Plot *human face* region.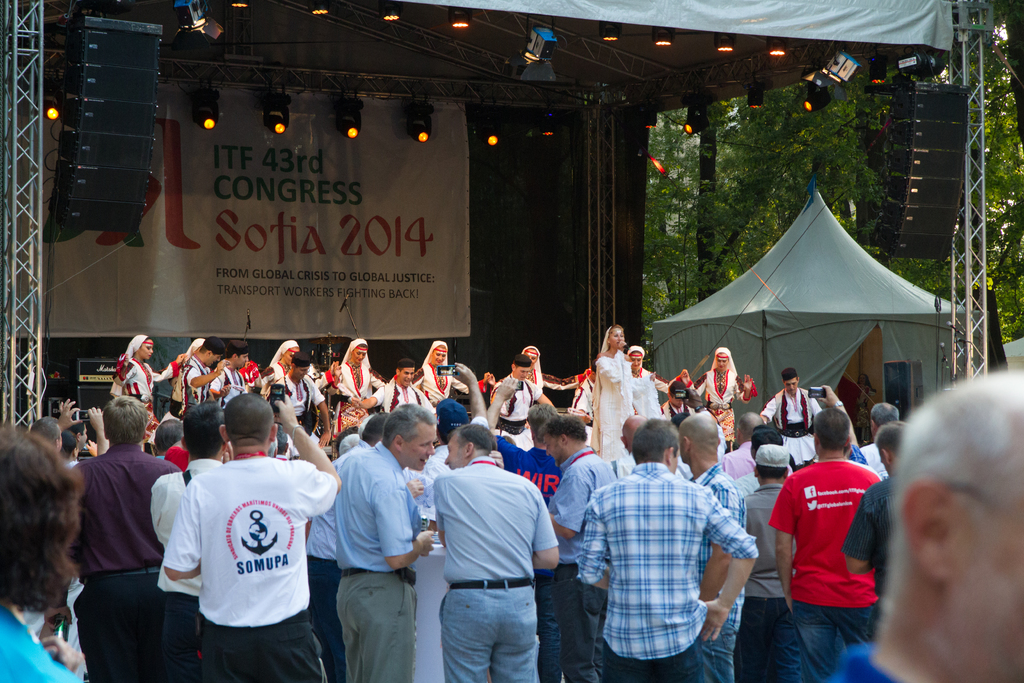
Plotted at <region>675, 398, 685, 409</region>.
